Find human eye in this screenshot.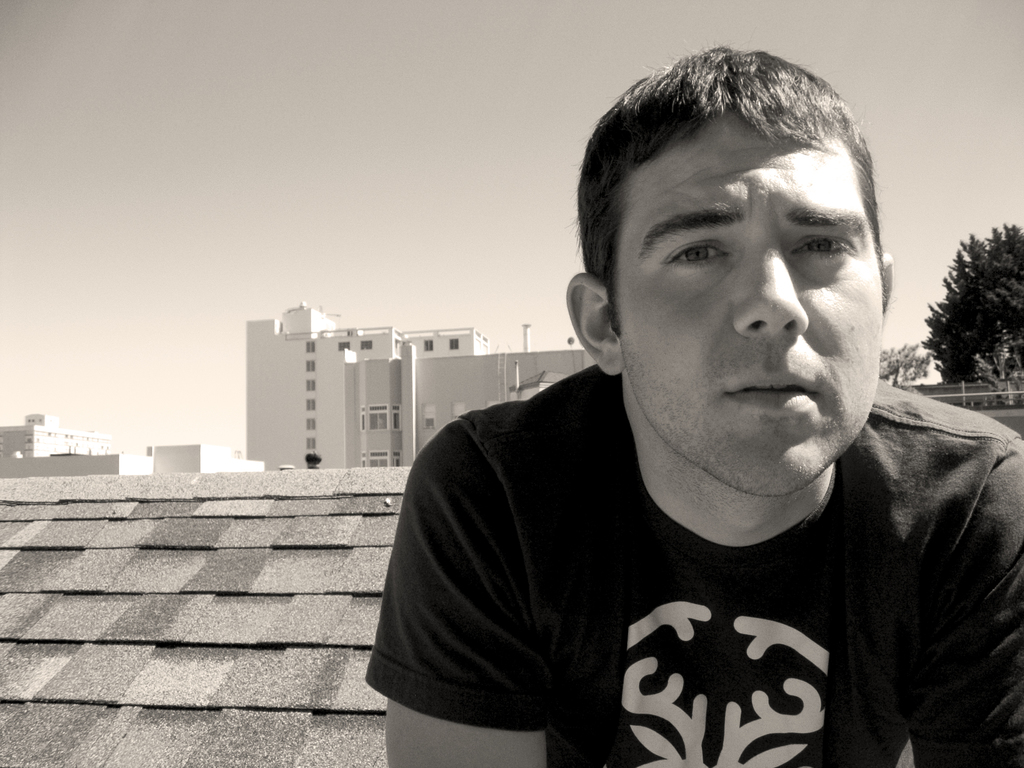
The bounding box for human eye is [x1=780, y1=210, x2=876, y2=278].
